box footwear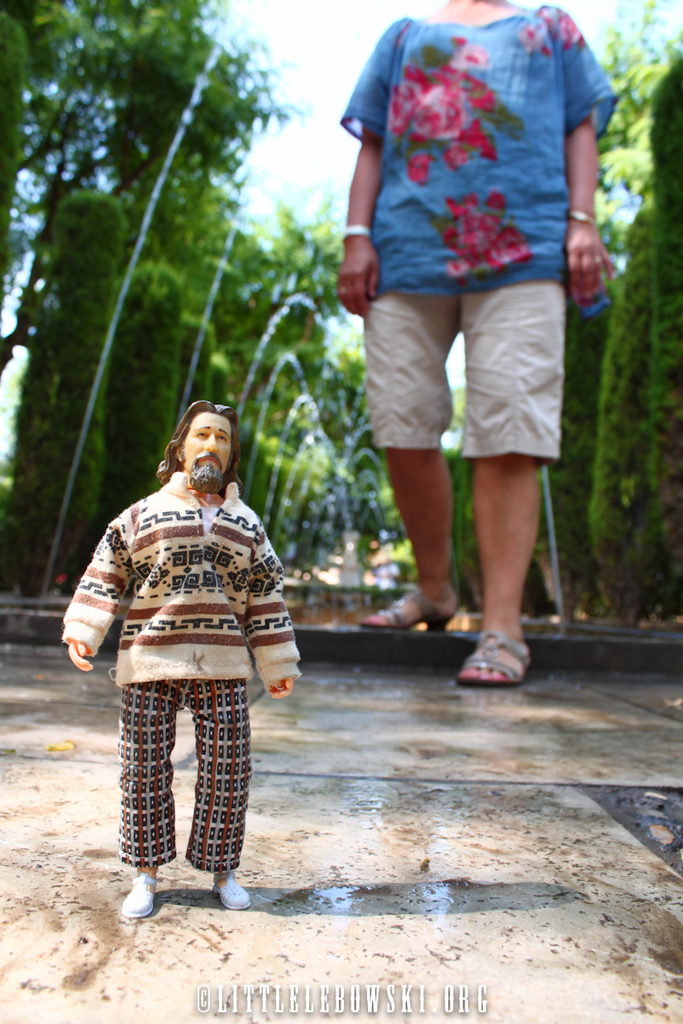
crop(452, 610, 545, 699)
